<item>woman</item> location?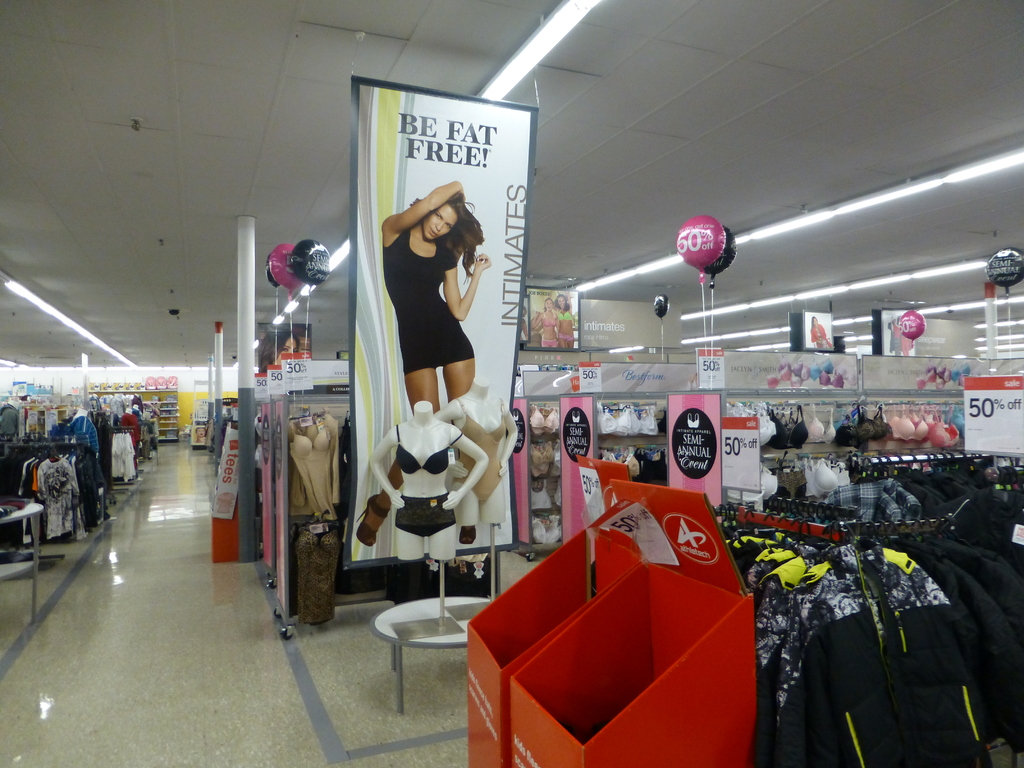
x1=810 y1=317 x2=833 y2=348
